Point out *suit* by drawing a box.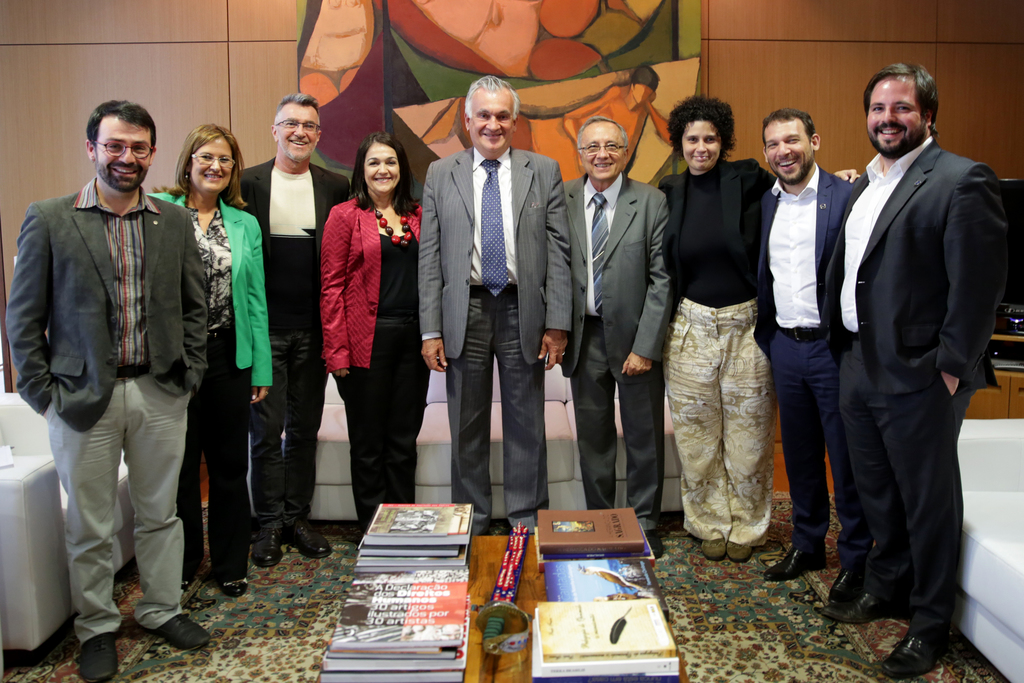
317 191 434 377.
